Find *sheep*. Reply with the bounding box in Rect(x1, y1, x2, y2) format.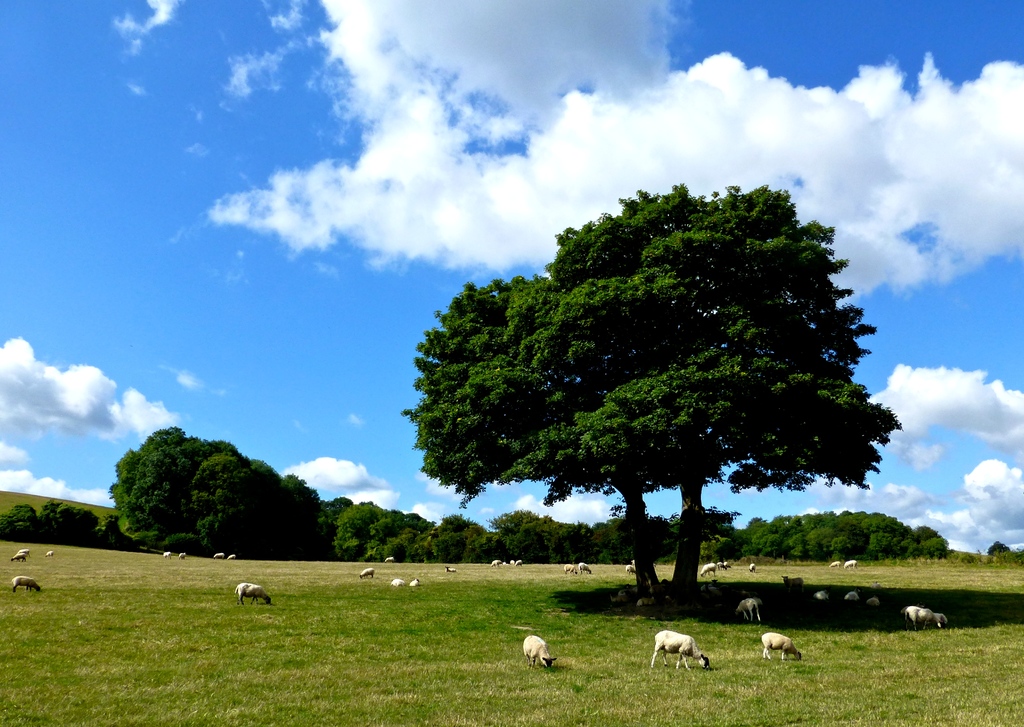
Rect(49, 550, 53, 557).
